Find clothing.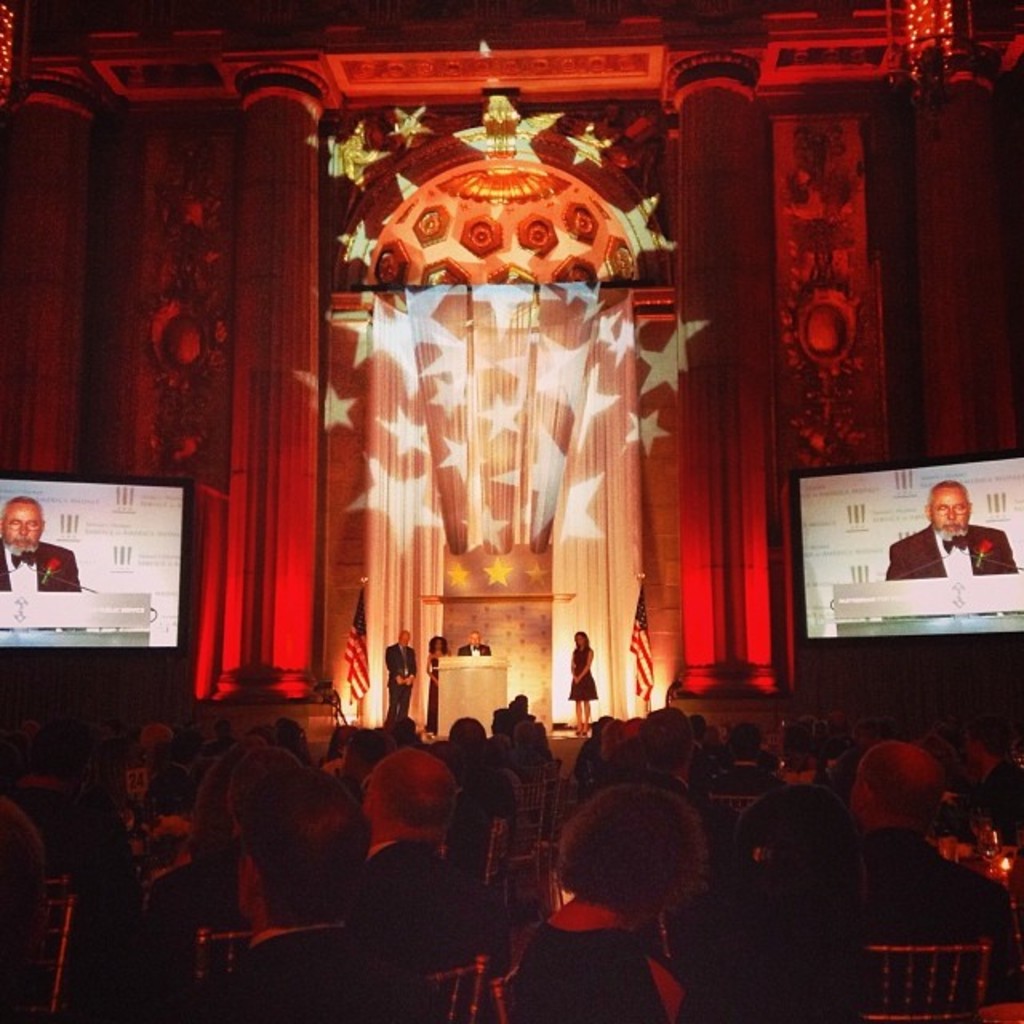
[x1=358, y1=830, x2=515, y2=976].
